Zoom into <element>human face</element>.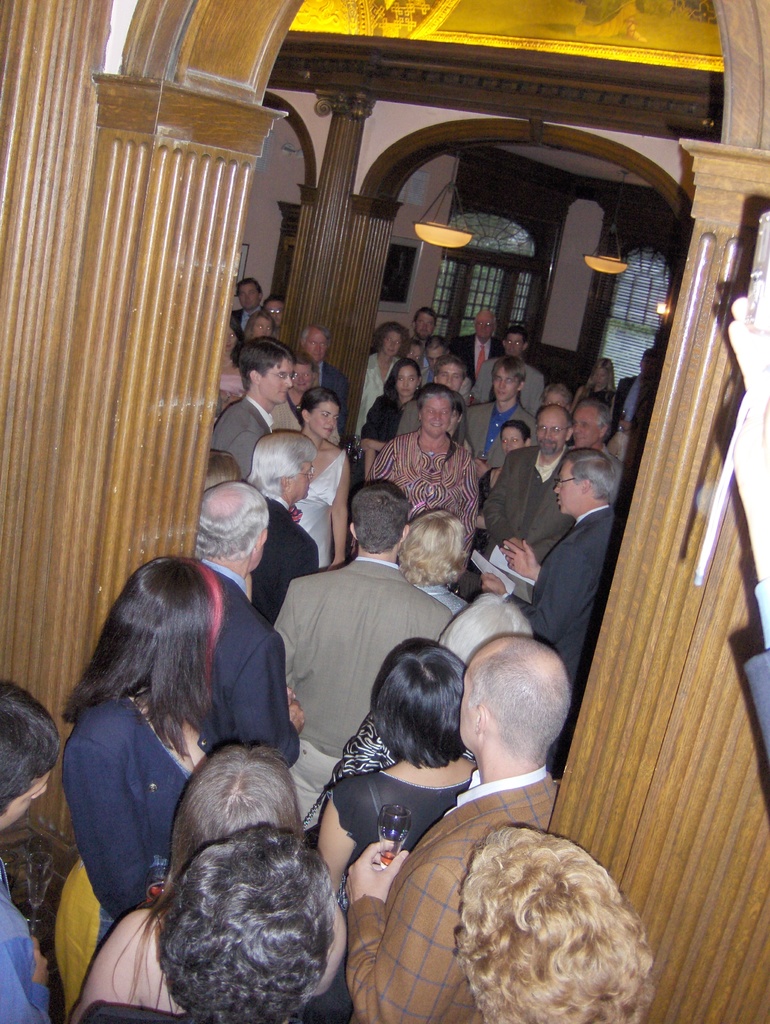
Zoom target: x1=422 y1=394 x2=451 y2=437.
